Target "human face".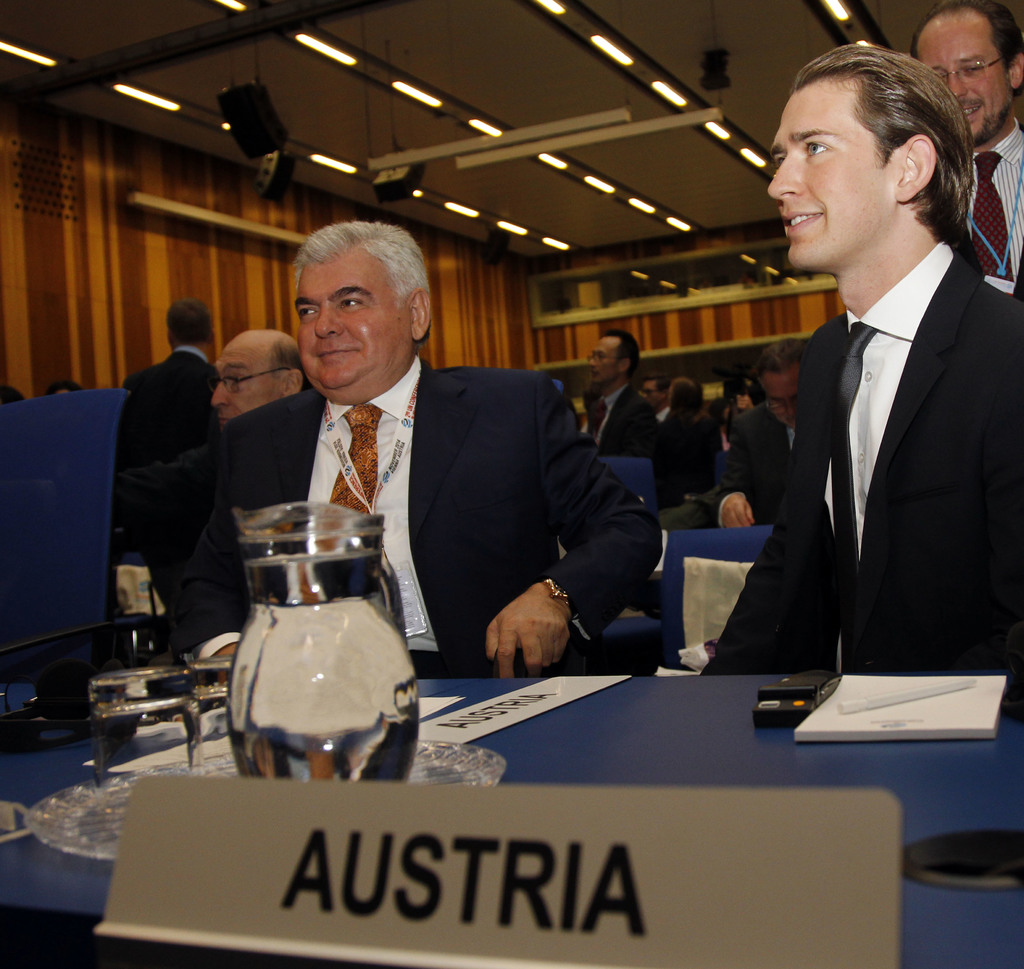
Target region: l=209, t=339, r=284, b=433.
